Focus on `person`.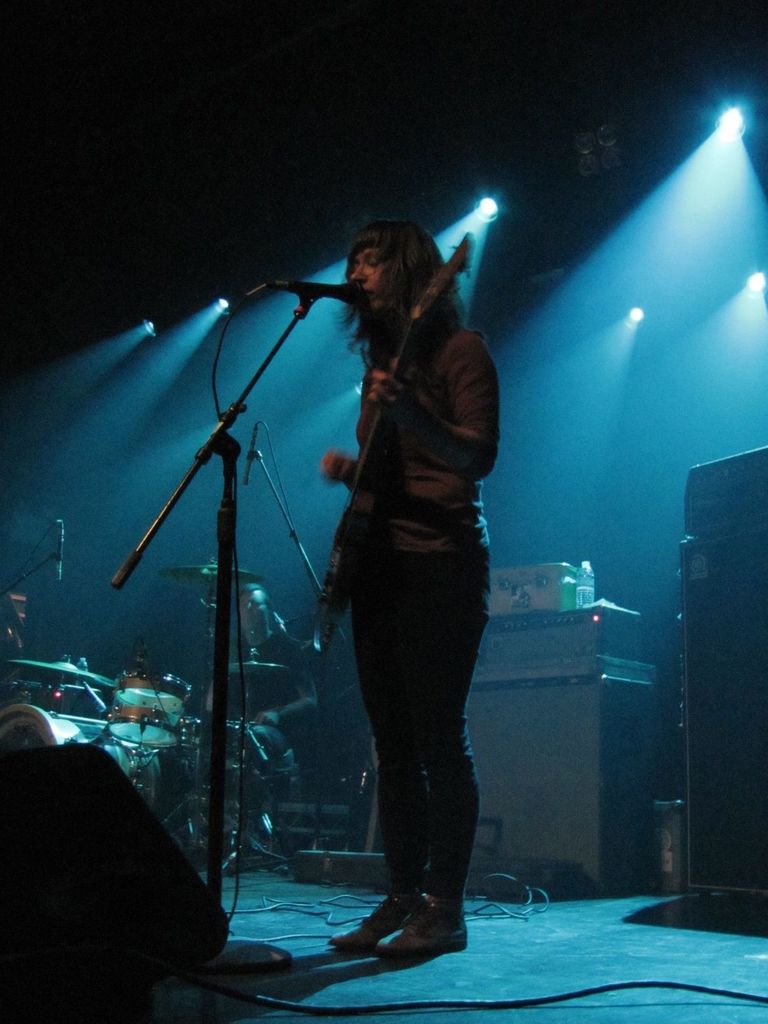
Focused at [x1=266, y1=179, x2=529, y2=986].
